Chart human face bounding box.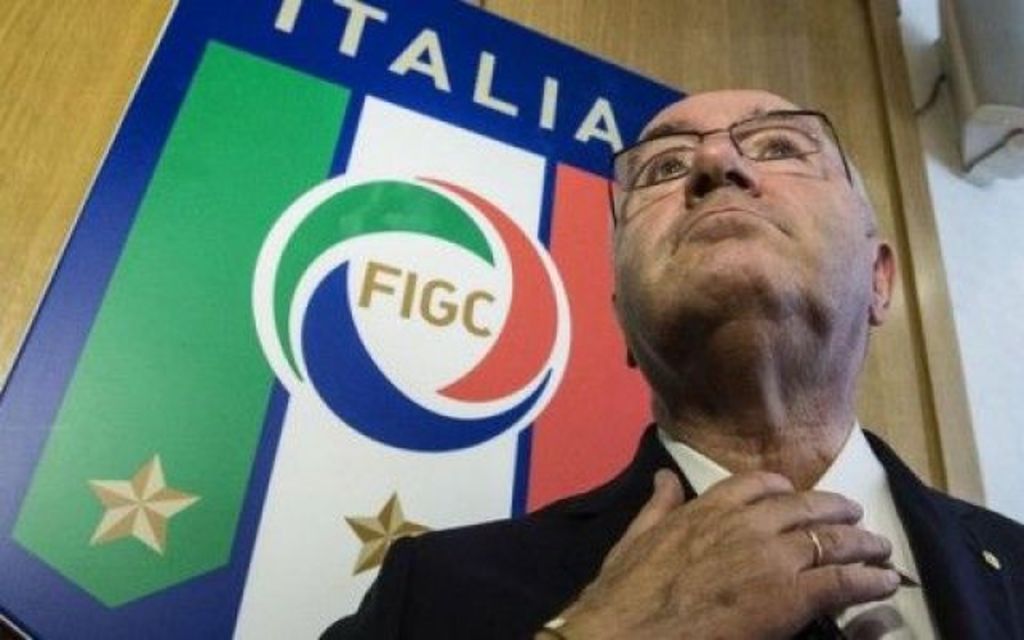
Charted: region(614, 91, 877, 365).
